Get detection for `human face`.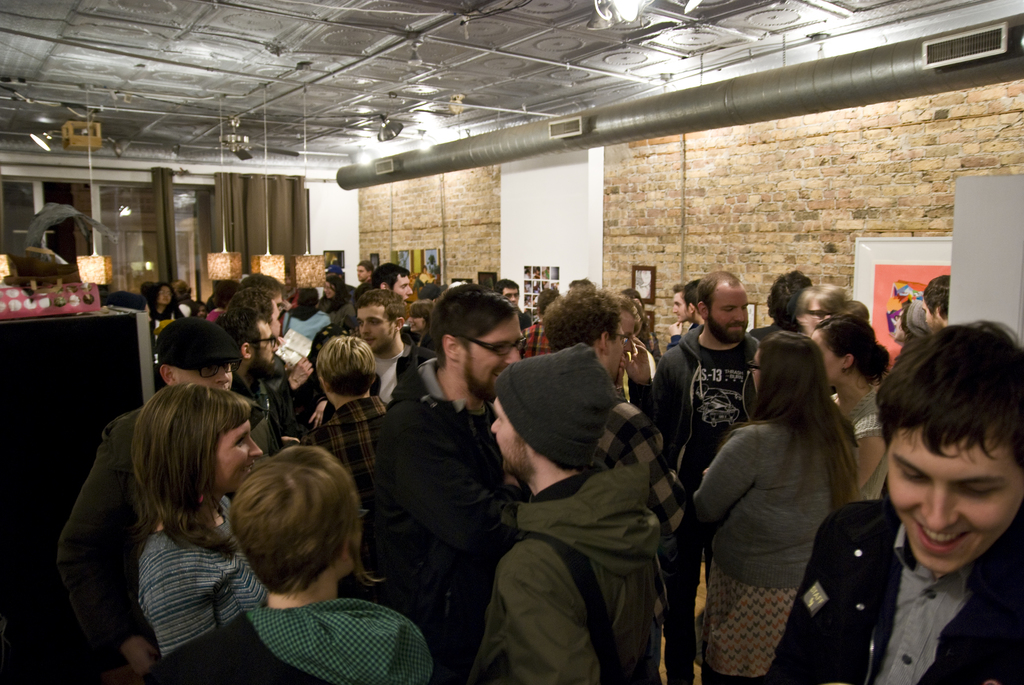
Detection: <bbox>253, 316, 278, 361</bbox>.
